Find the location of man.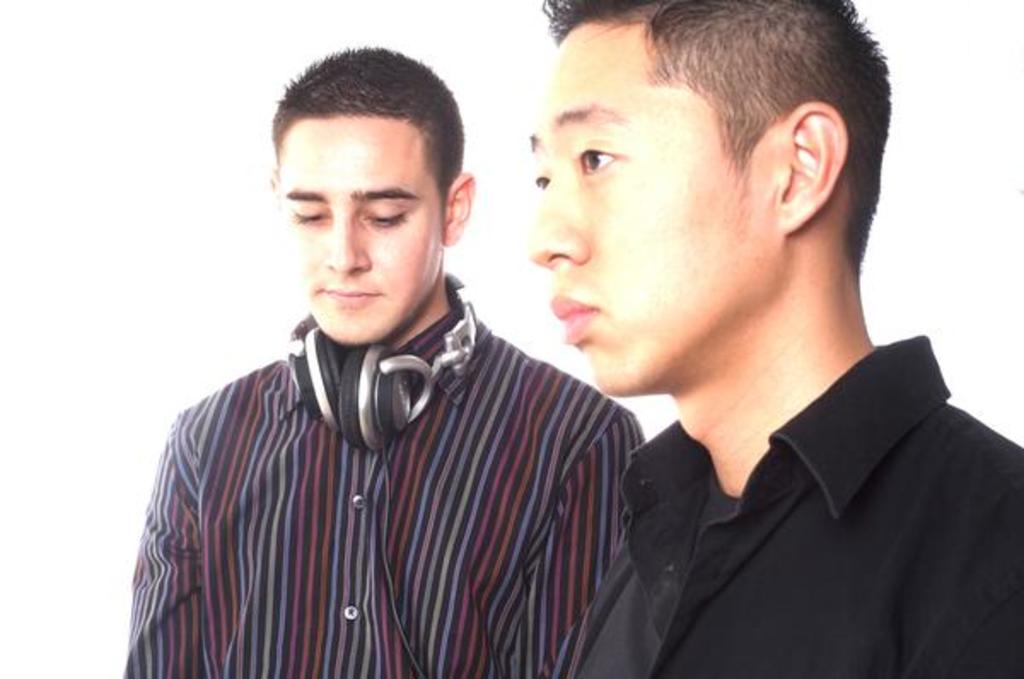
Location: <bbox>121, 41, 649, 677</bbox>.
